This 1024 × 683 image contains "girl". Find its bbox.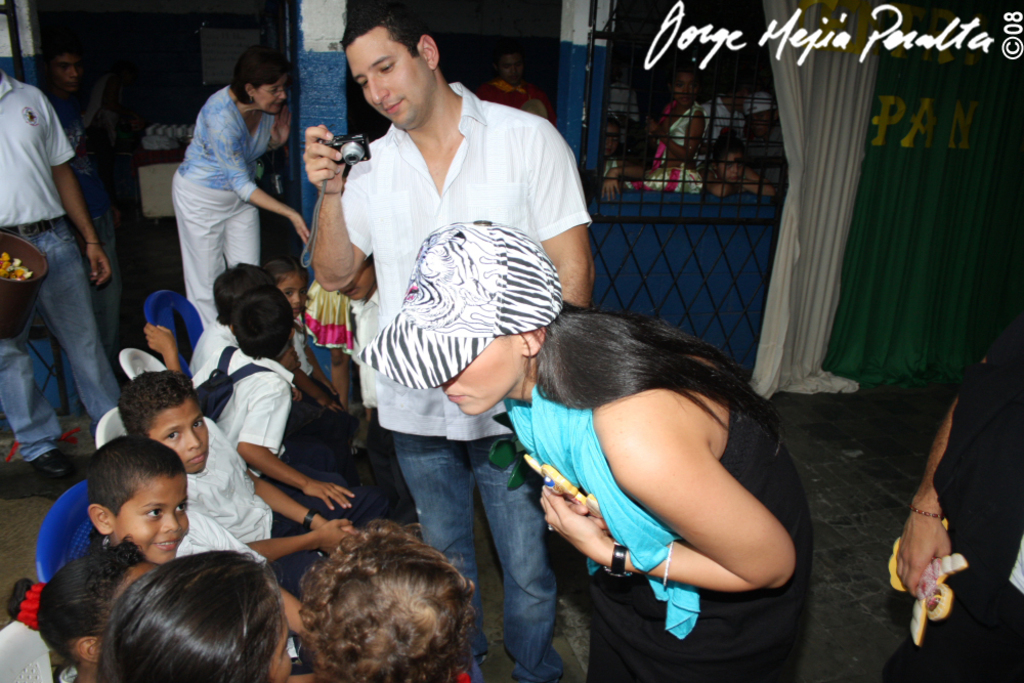
98,549,291,682.
